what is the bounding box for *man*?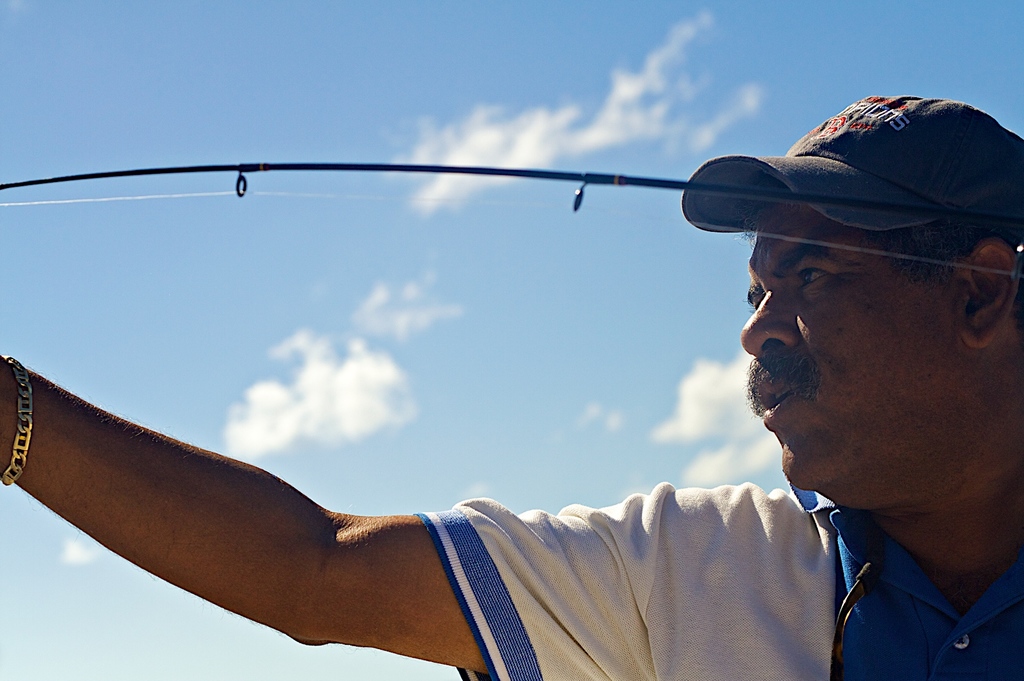
l=0, t=90, r=1023, b=676.
